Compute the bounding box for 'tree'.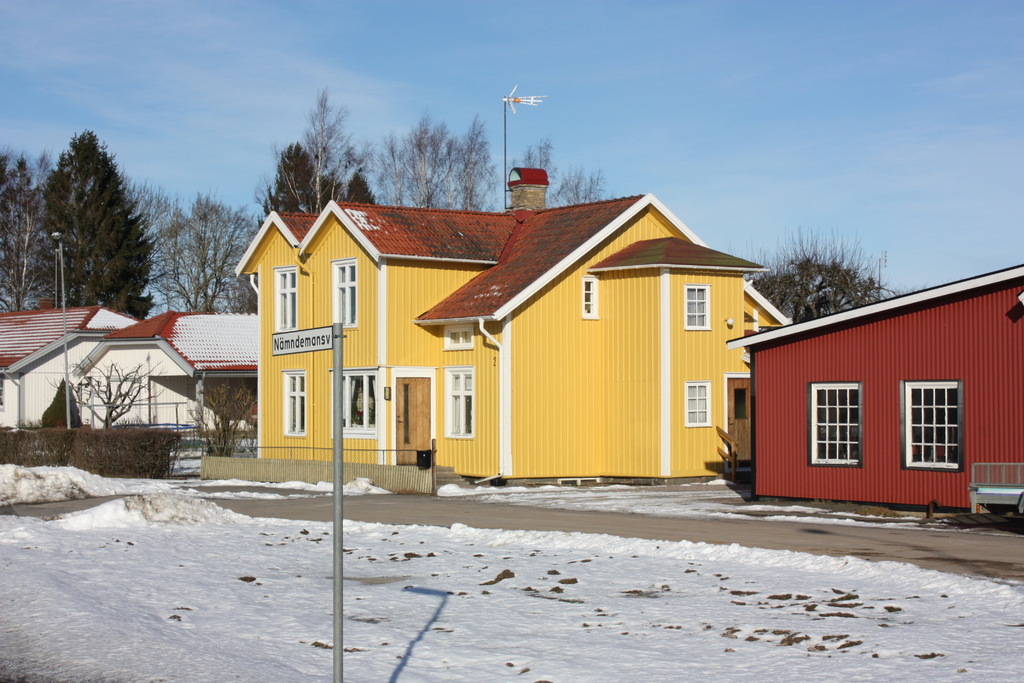
region(33, 120, 153, 320).
